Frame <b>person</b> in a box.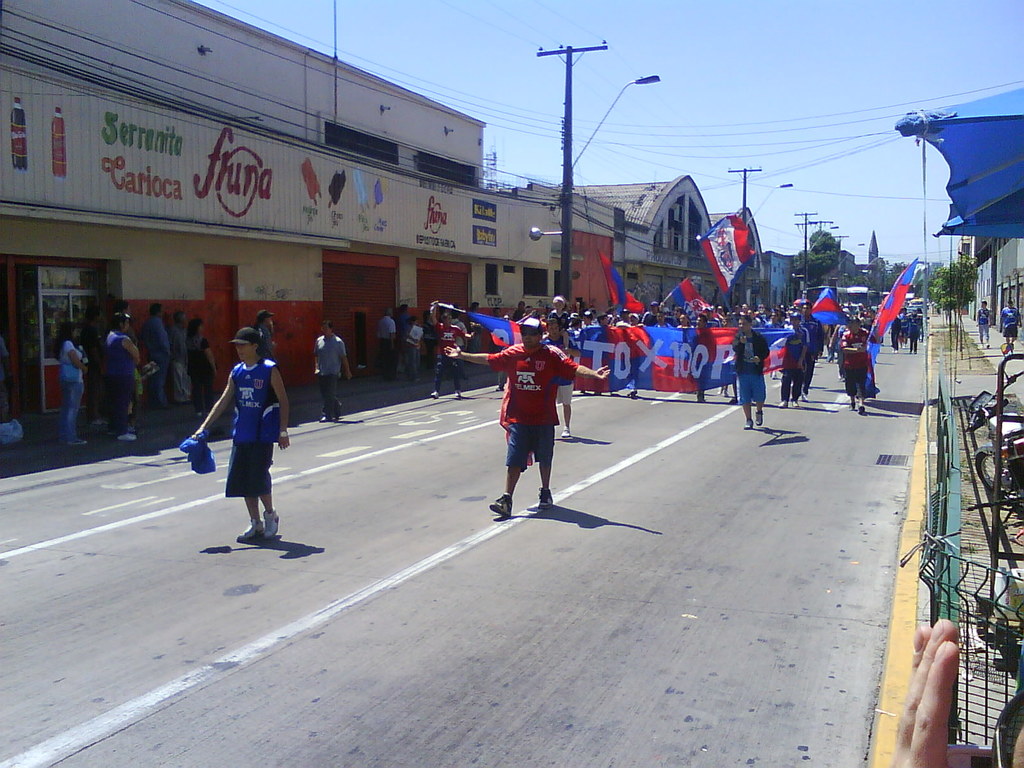
(890, 618, 1023, 767).
